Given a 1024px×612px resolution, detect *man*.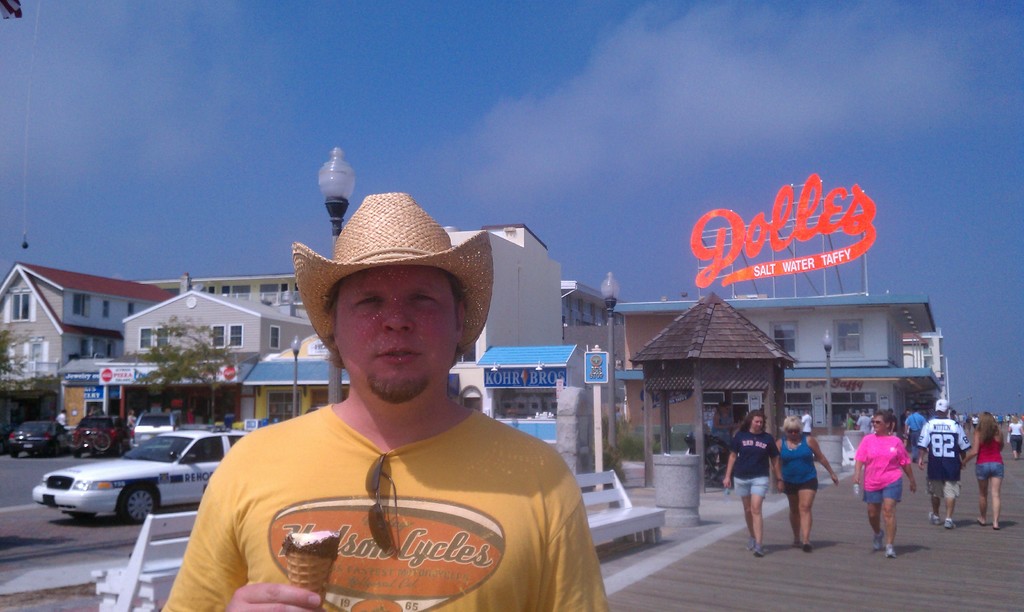
916/398/973/529.
